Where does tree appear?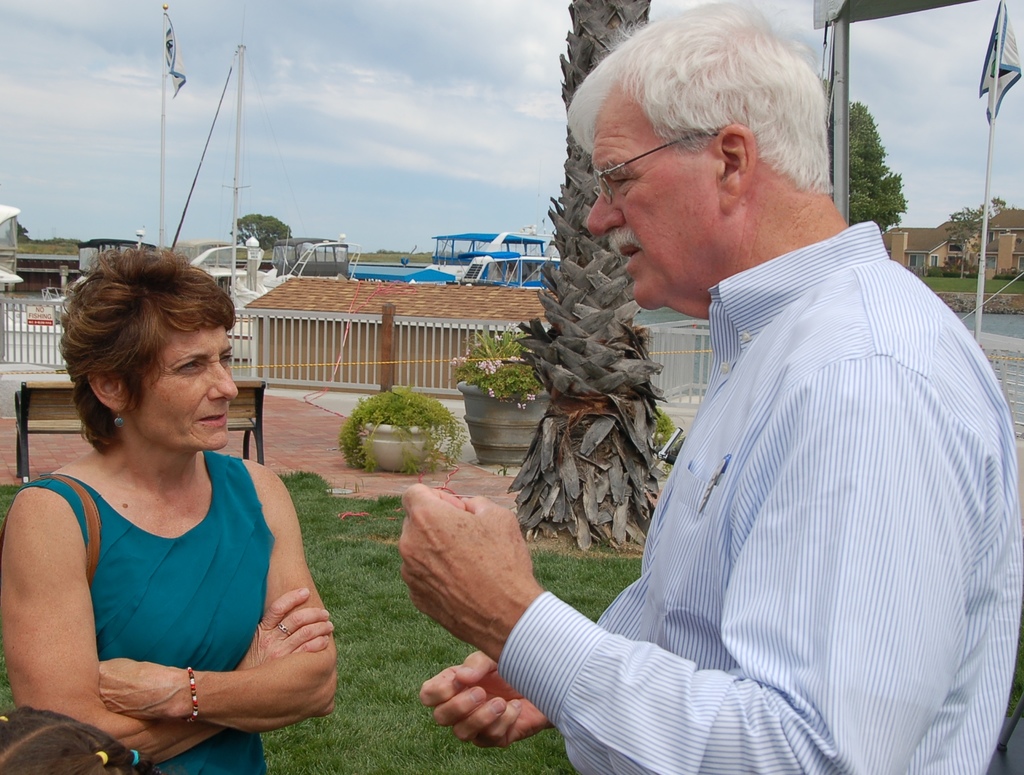
Appears at (504,0,668,550).
